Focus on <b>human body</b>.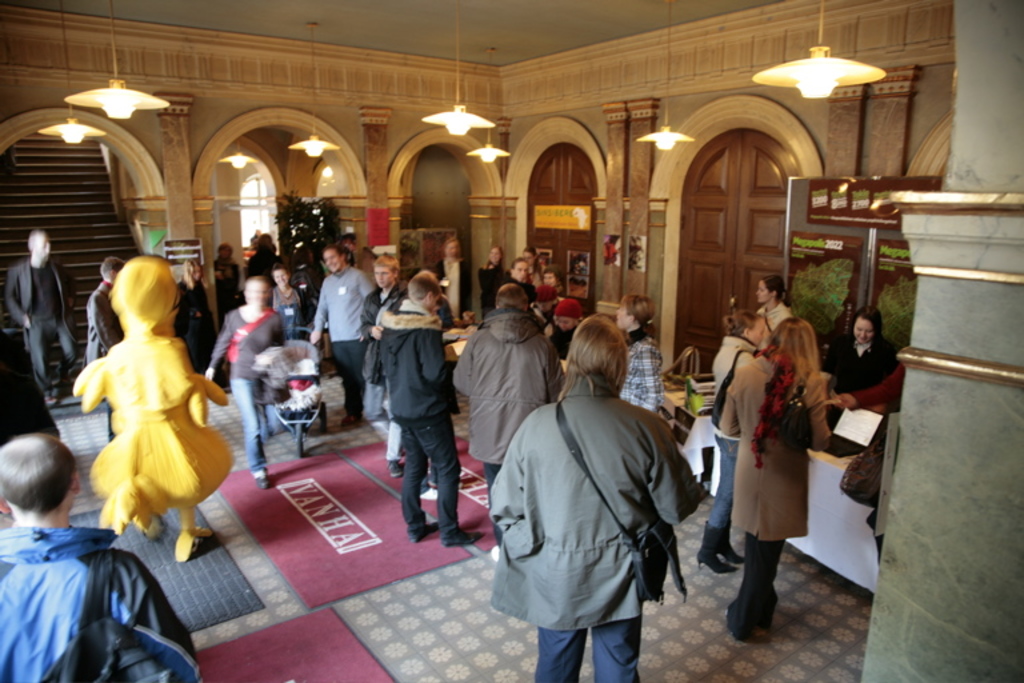
Focused at region(452, 308, 565, 562).
